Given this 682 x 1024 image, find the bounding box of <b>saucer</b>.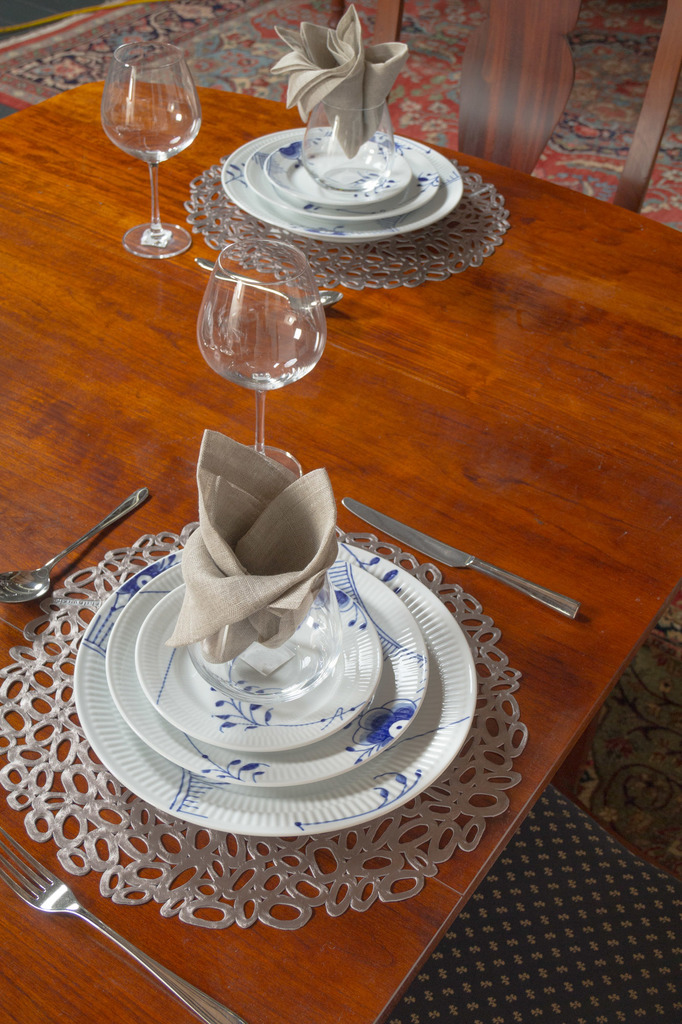
131, 586, 377, 749.
